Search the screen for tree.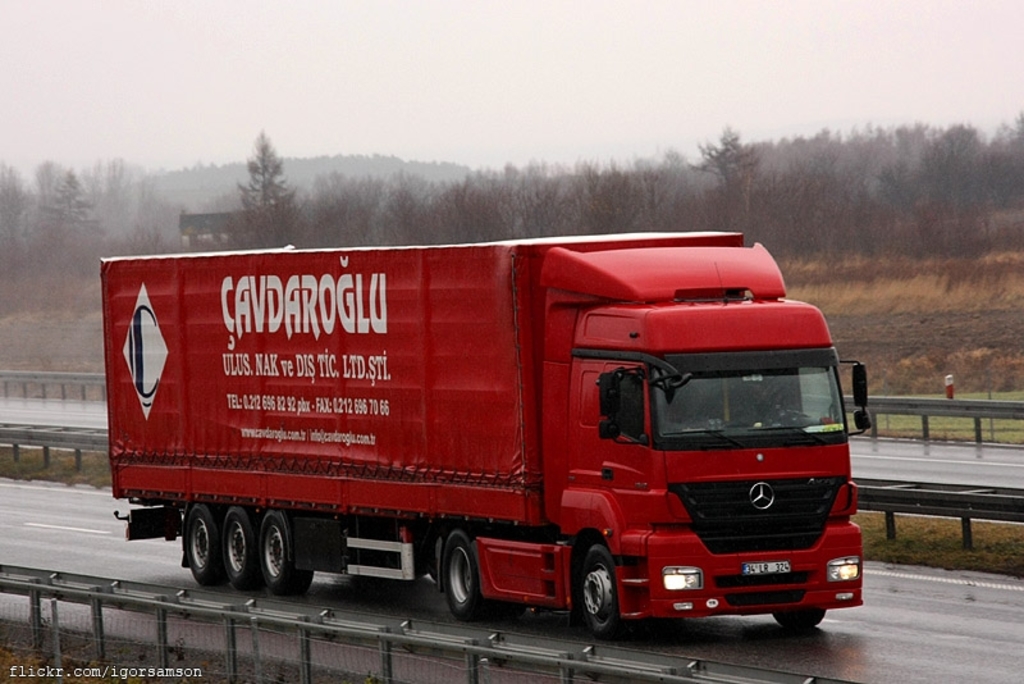
Found at <region>41, 164, 115, 283</region>.
